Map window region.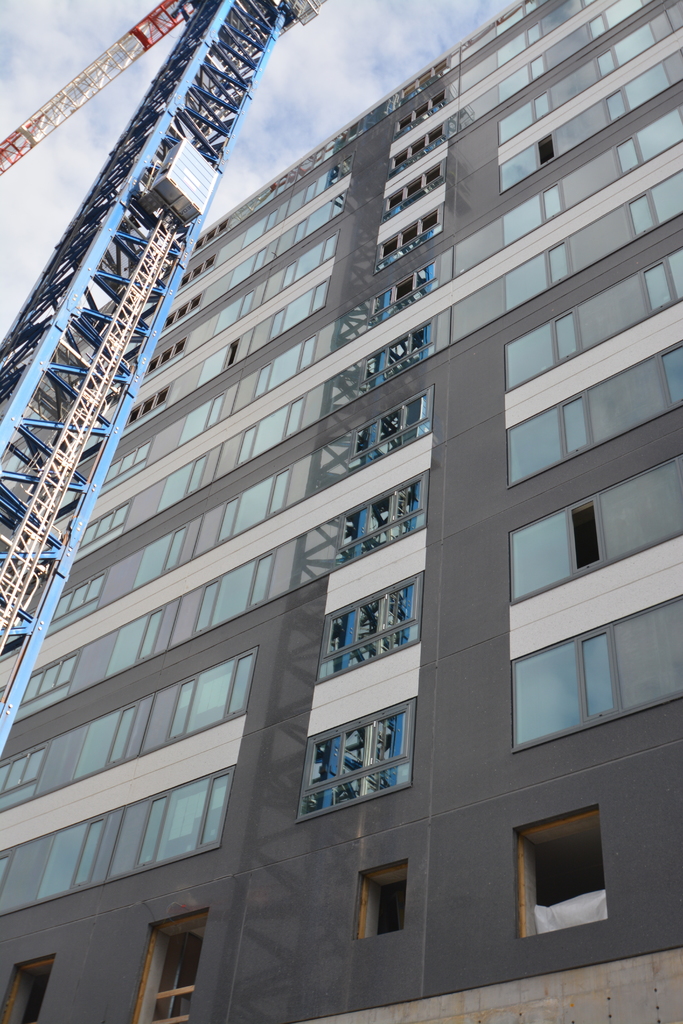
Mapped to (left=491, top=90, right=553, bottom=144).
